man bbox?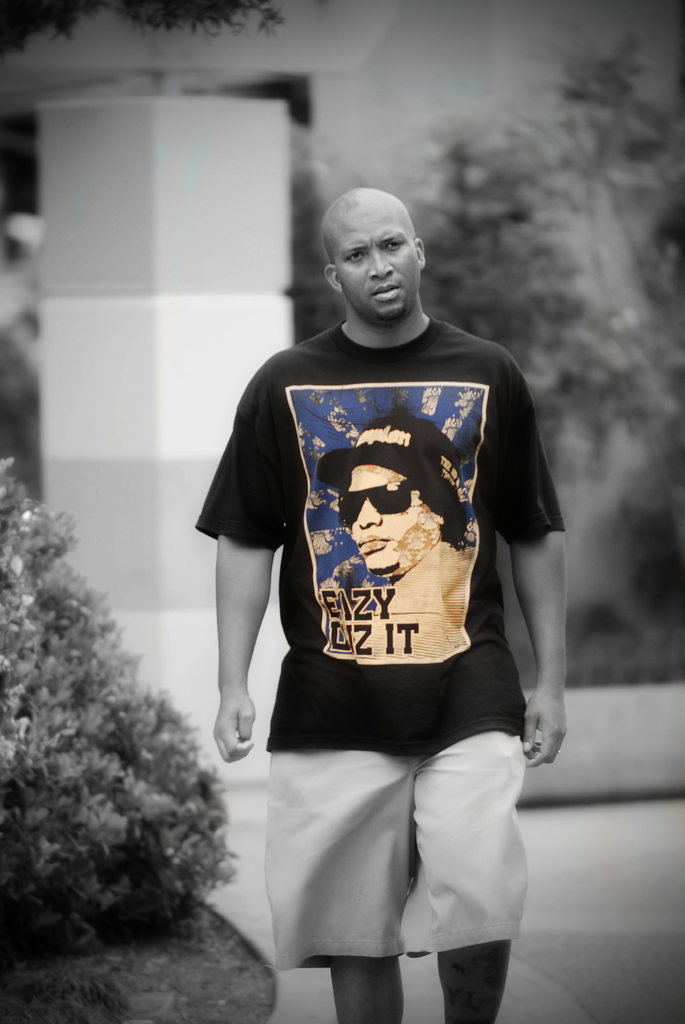
(196,189,581,1023)
